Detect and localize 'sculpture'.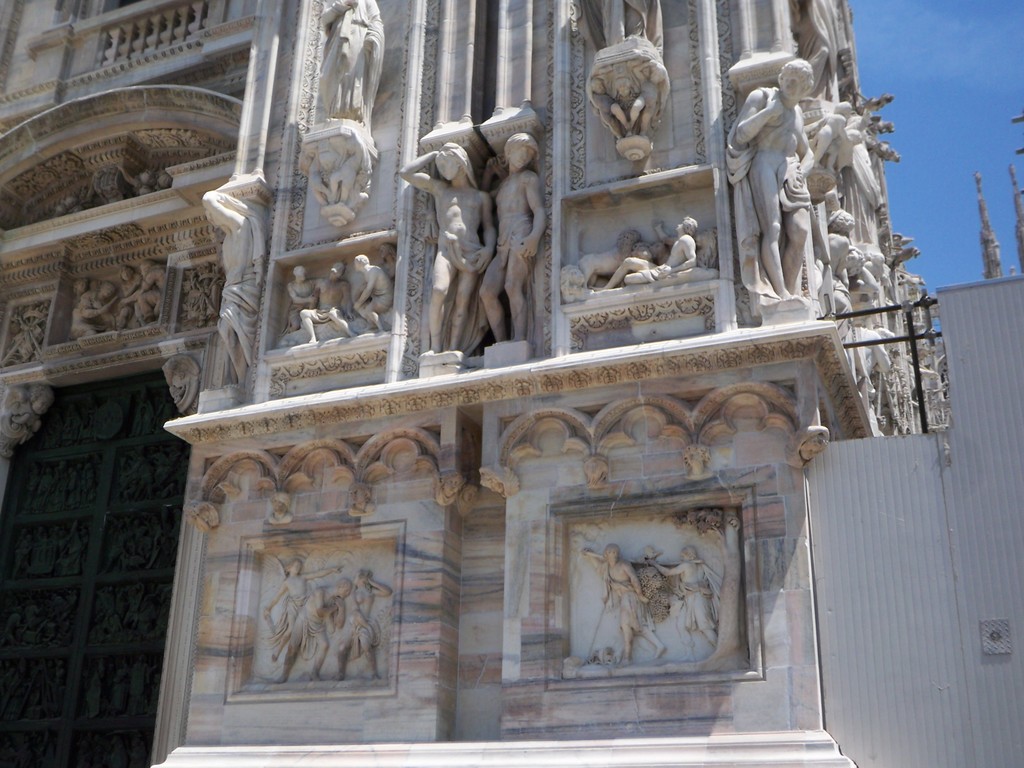
Localized at crop(265, 563, 313, 664).
